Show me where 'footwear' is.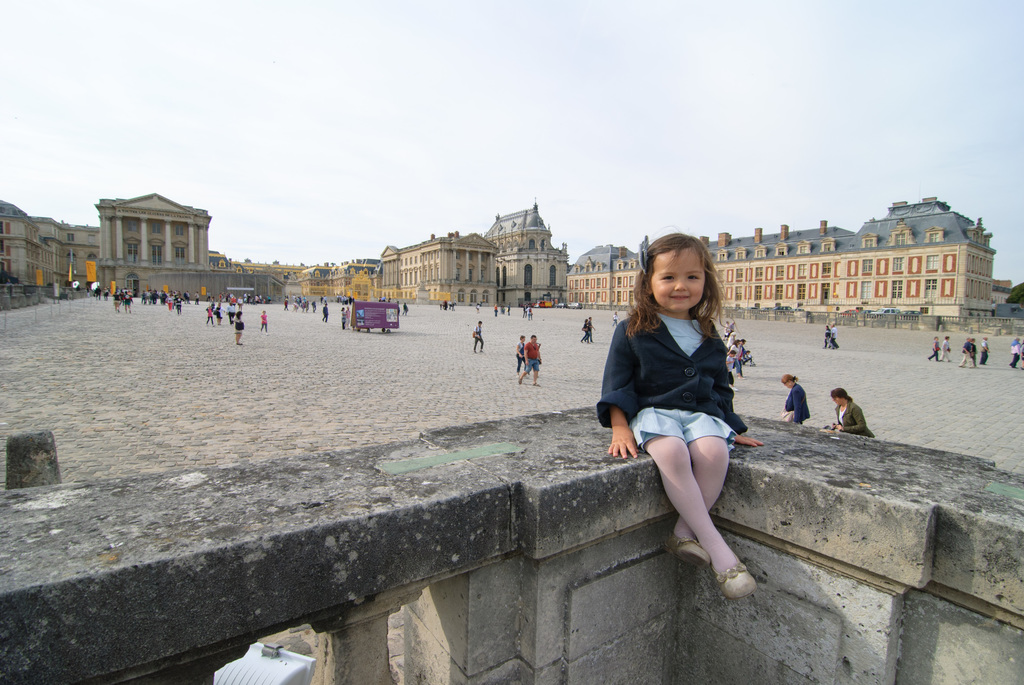
'footwear' is at 235 343 241 345.
